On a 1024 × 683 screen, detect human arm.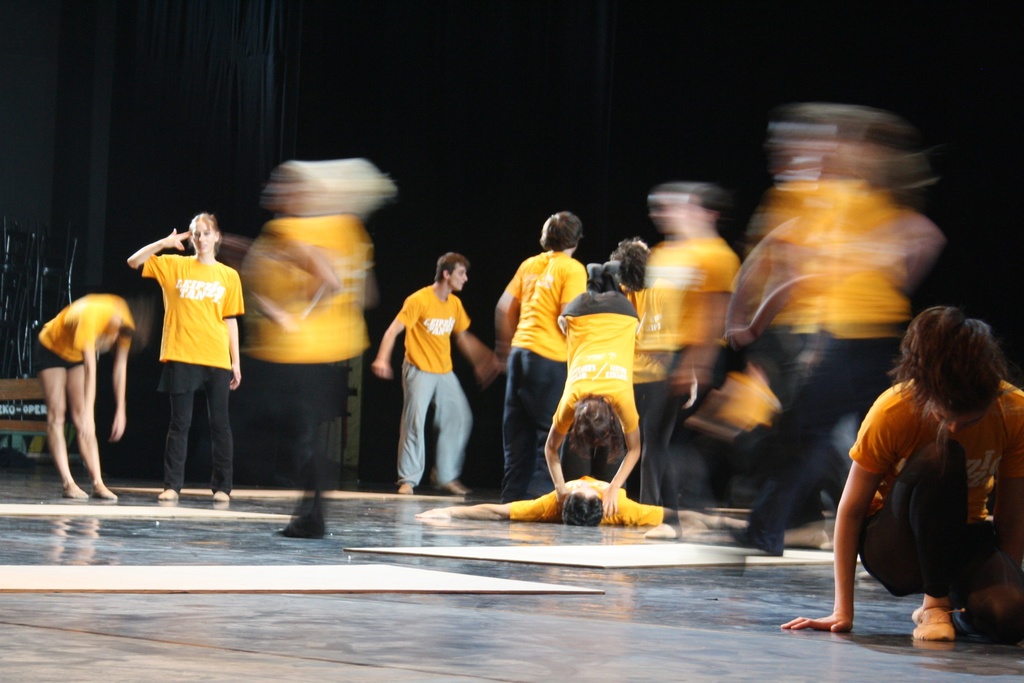
BBox(128, 226, 193, 282).
